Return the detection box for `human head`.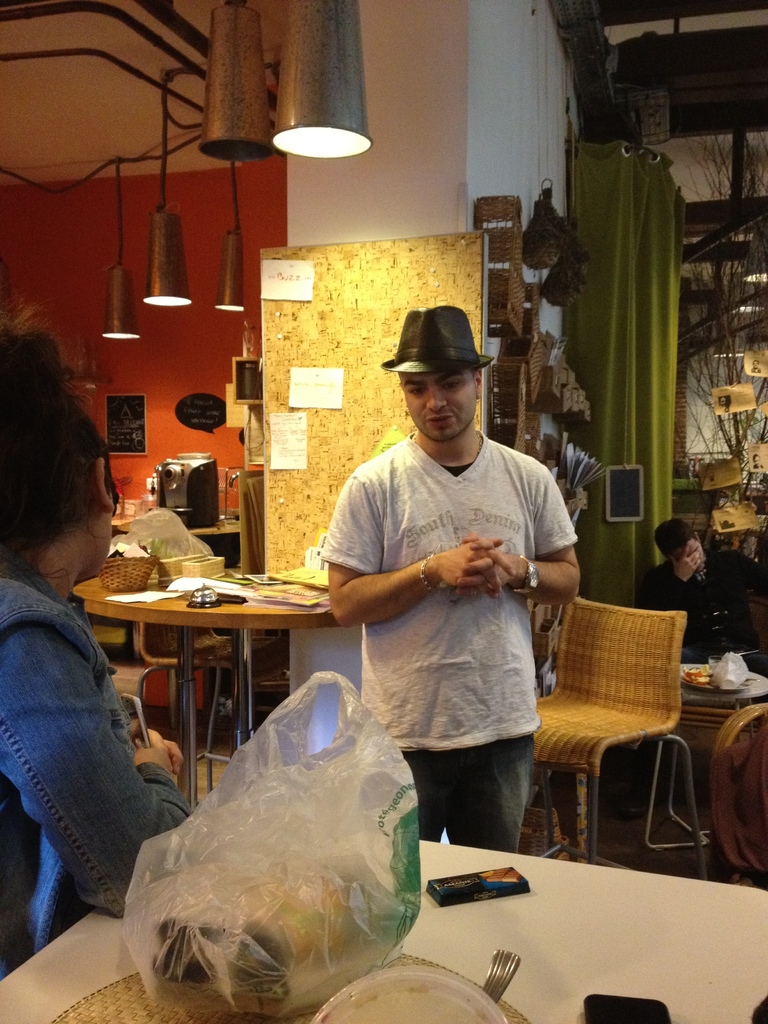
(left=653, top=518, right=705, bottom=567).
